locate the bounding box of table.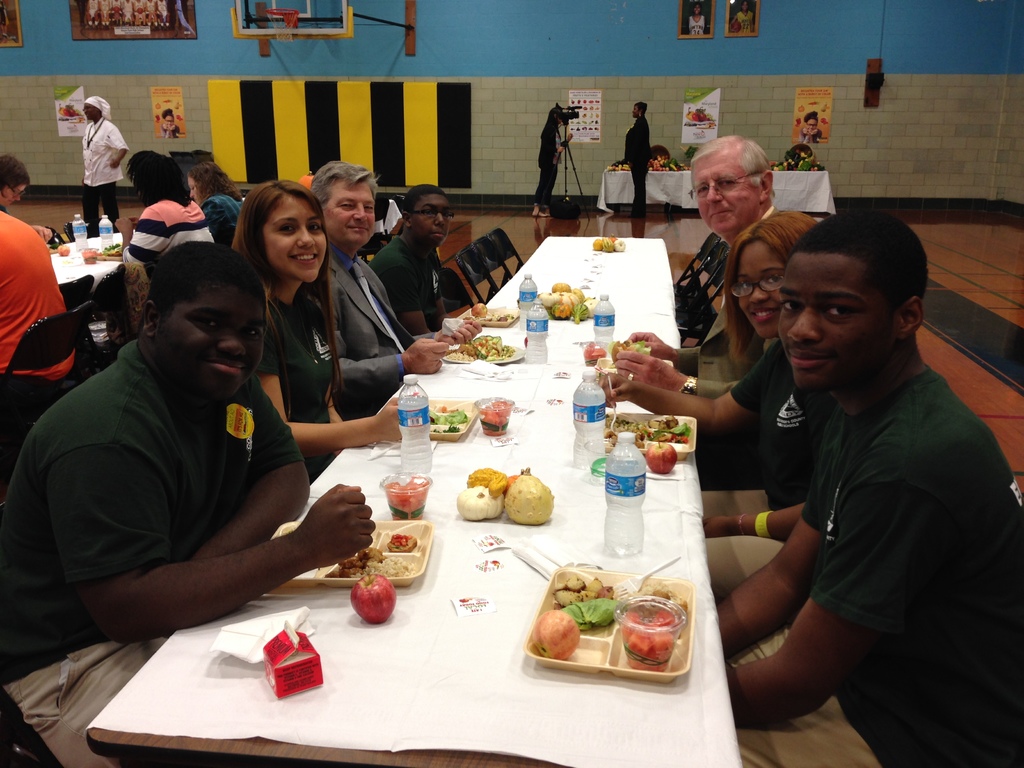
Bounding box: (46, 232, 131, 340).
